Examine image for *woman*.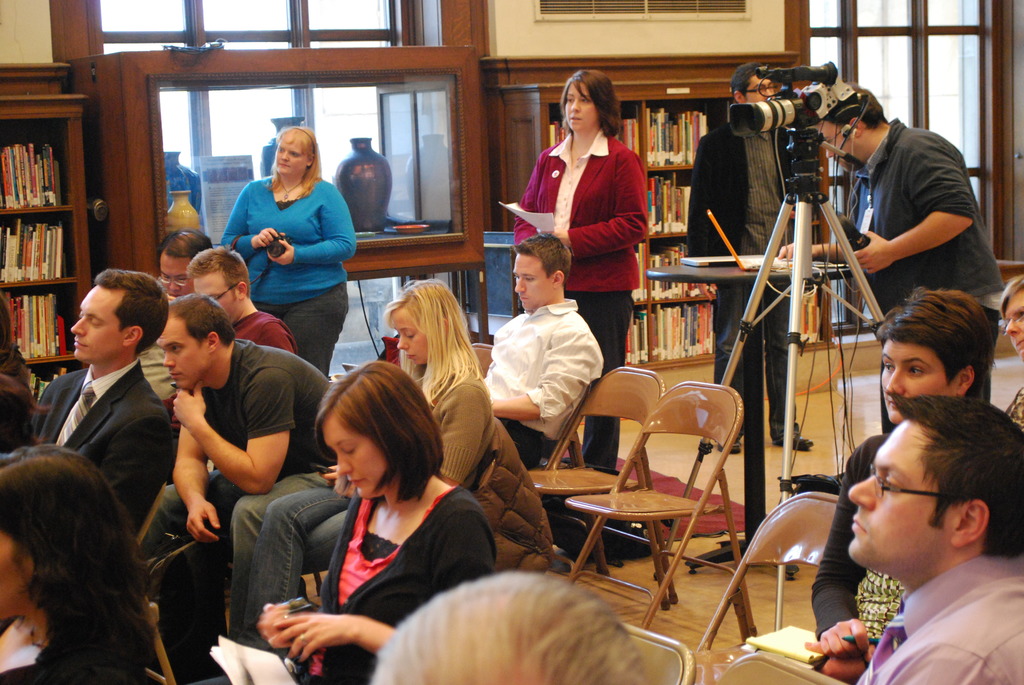
Examination result: <box>257,354,489,672</box>.
